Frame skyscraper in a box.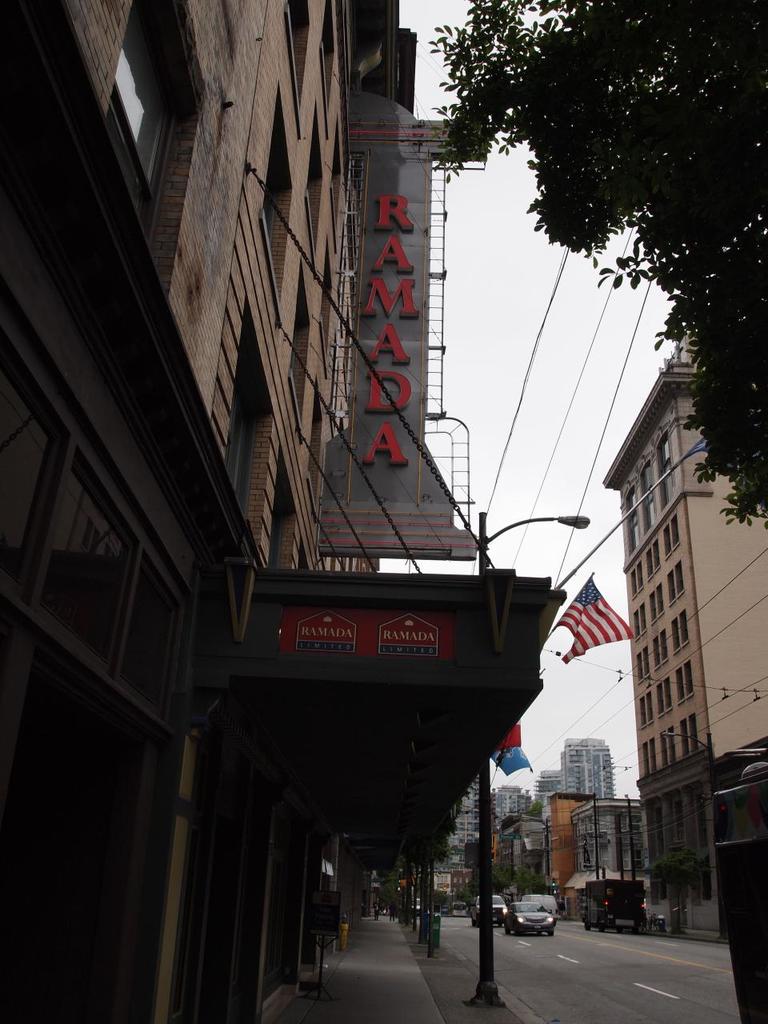
(x1=549, y1=732, x2=625, y2=802).
